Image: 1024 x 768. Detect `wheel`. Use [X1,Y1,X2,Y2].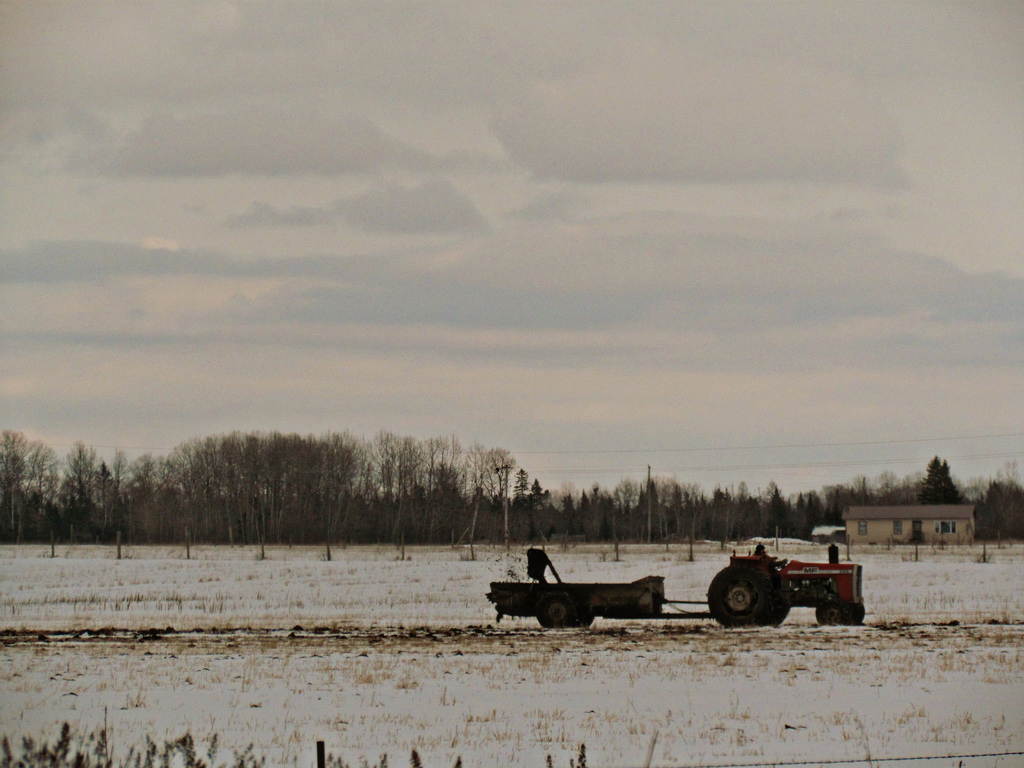
[578,618,595,634].
